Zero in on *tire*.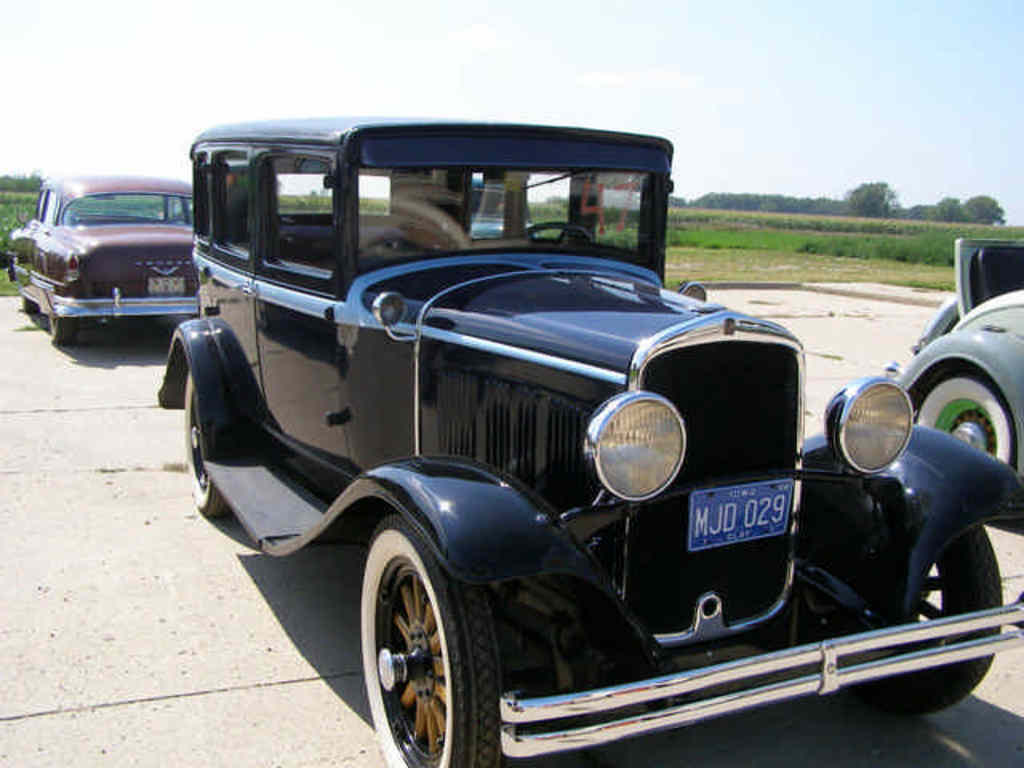
Zeroed in: region(19, 293, 37, 312).
